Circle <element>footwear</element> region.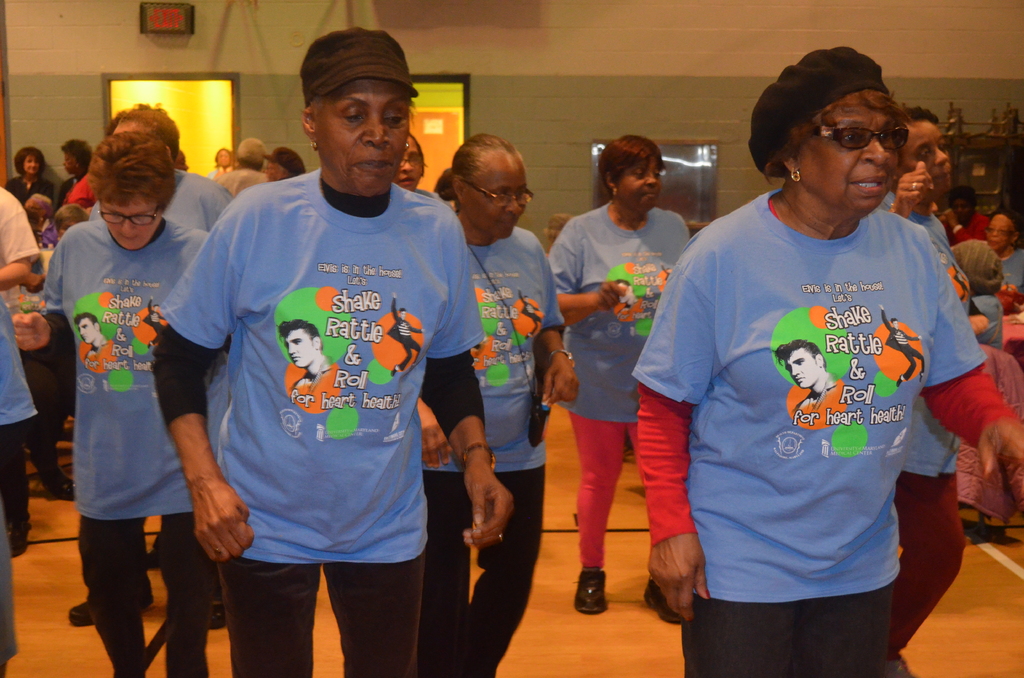
Region: pyautogui.locateOnScreen(63, 585, 155, 628).
